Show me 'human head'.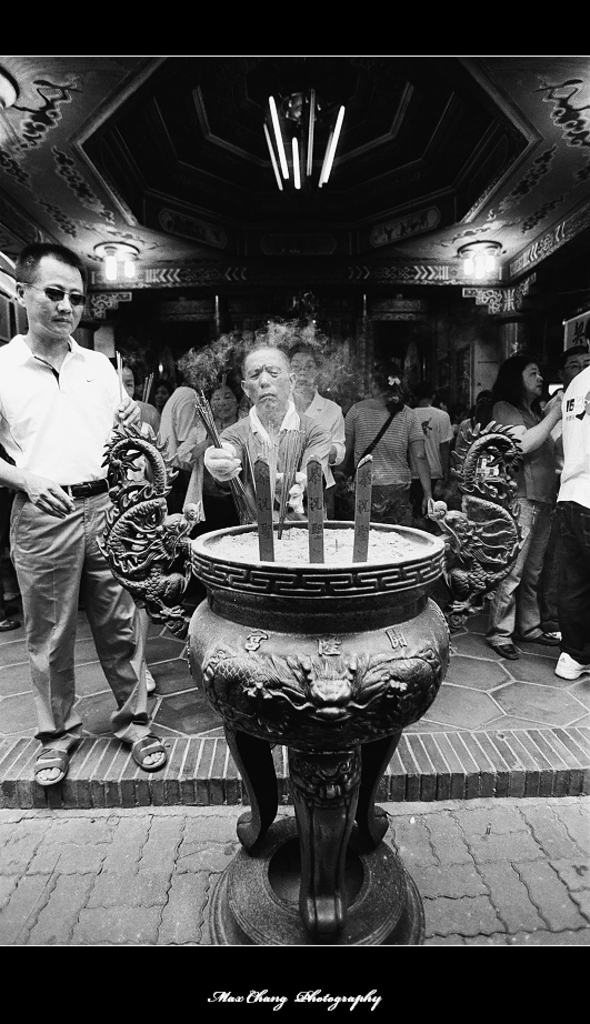
'human head' is here: 409 377 438 405.
